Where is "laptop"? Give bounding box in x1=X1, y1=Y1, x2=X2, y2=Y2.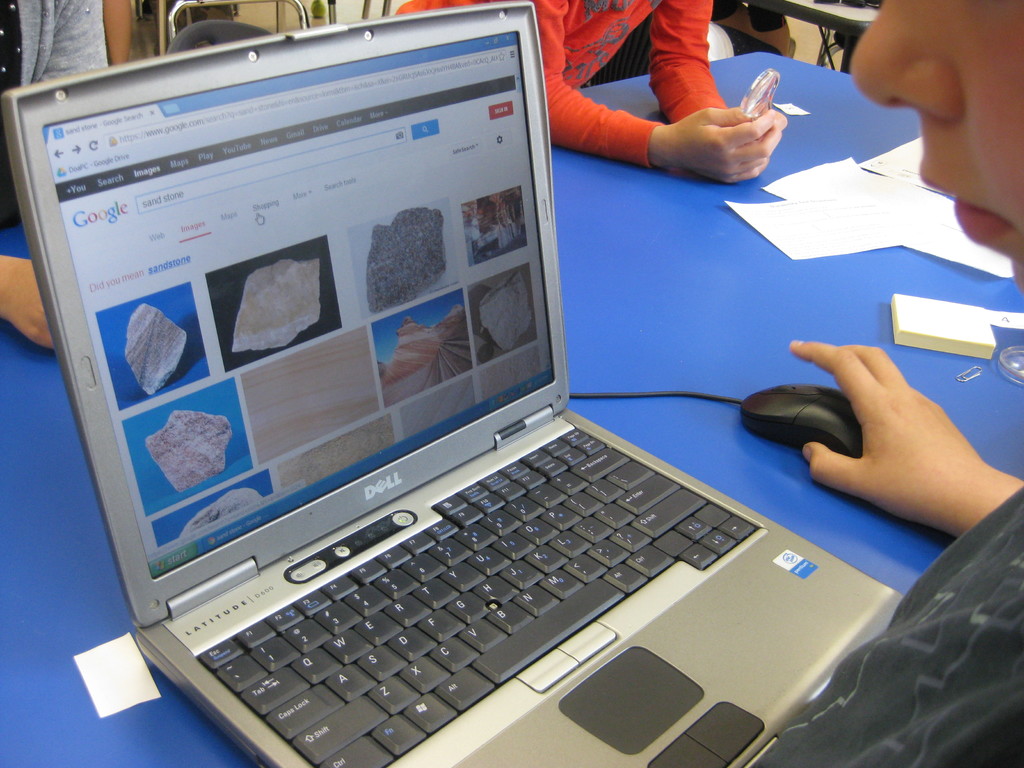
x1=1, y1=2, x2=903, y2=767.
